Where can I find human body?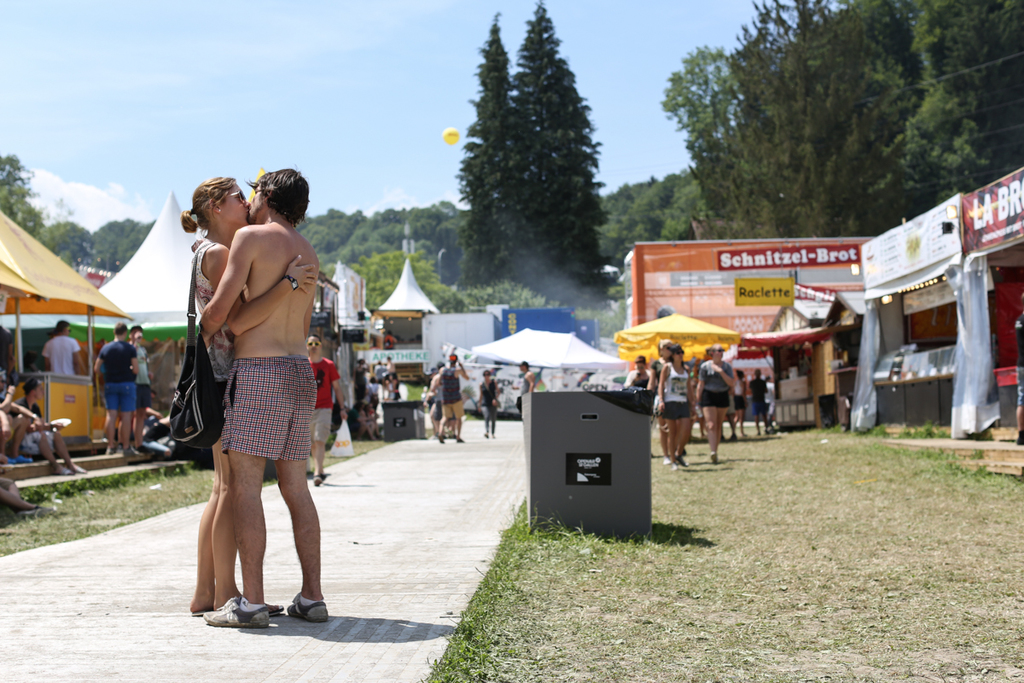
You can find it at <region>478, 368, 504, 435</region>.
